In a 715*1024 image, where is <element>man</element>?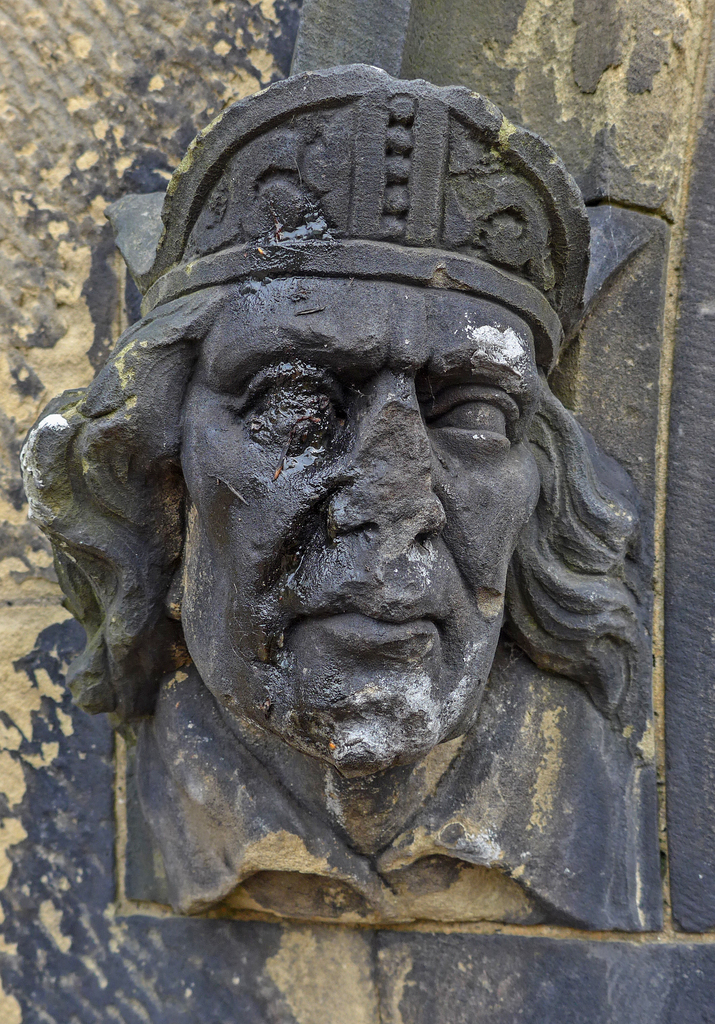
bbox=[26, 86, 669, 921].
